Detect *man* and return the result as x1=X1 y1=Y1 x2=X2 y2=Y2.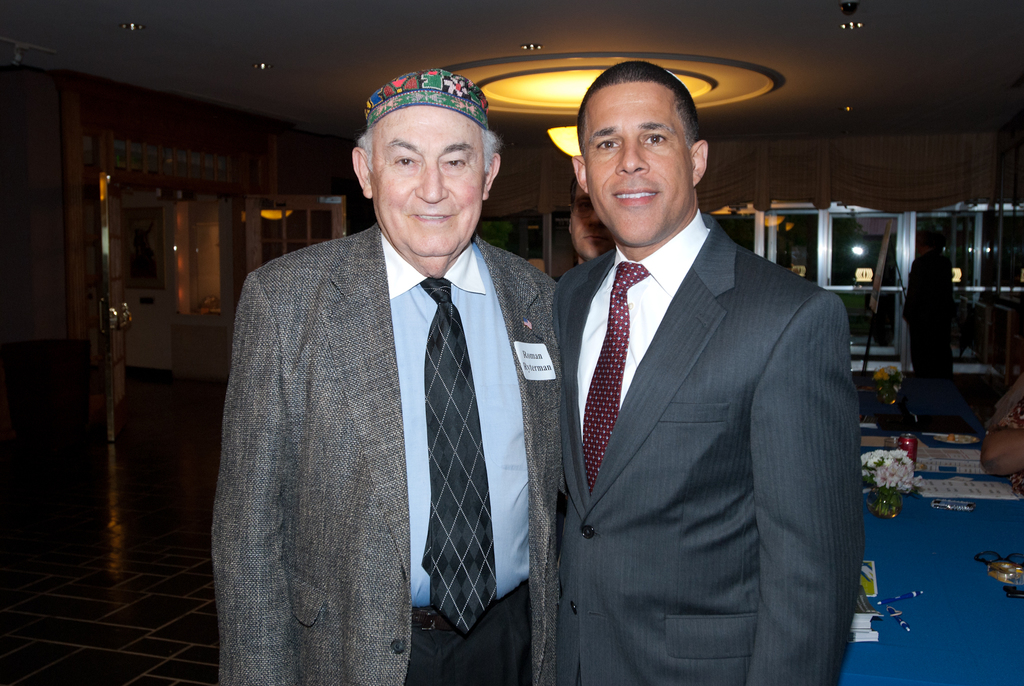
x1=550 y1=56 x2=863 y2=685.
